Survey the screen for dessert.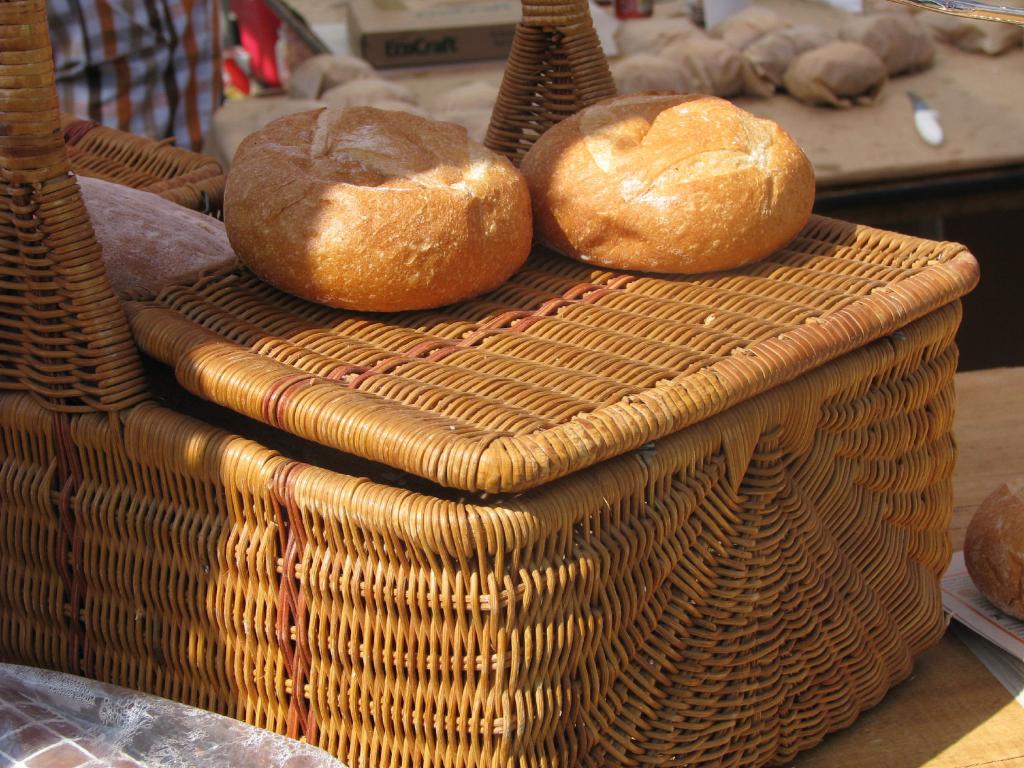
Survey found: (left=726, top=4, right=783, bottom=33).
